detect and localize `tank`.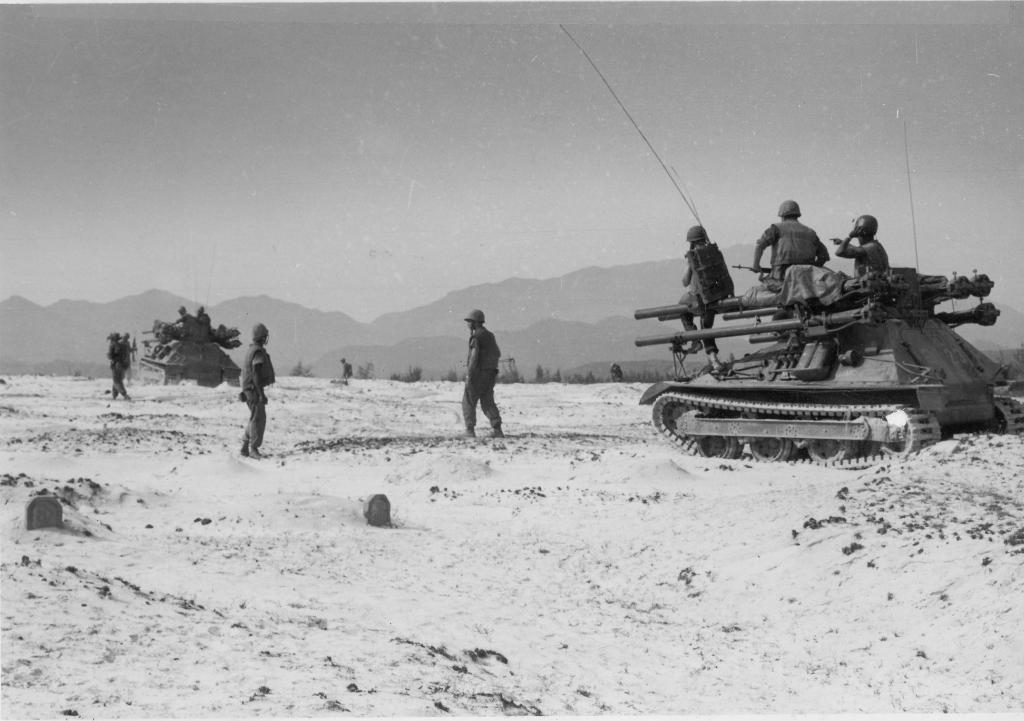
Localized at select_region(138, 263, 241, 389).
